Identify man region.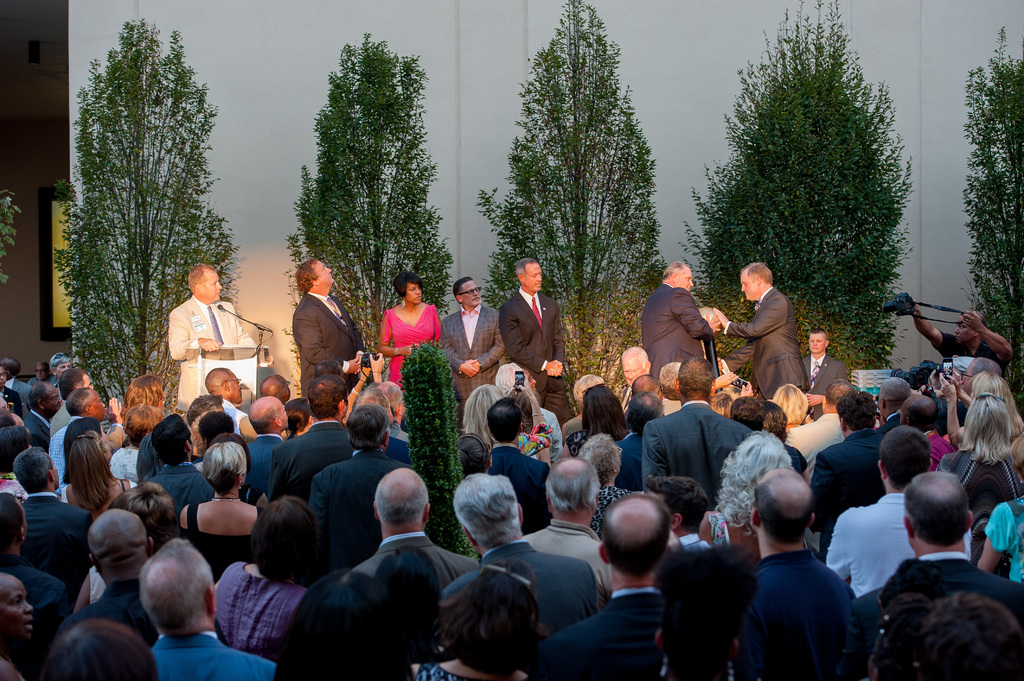
Region: bbox(643, 255, 718, 377).
